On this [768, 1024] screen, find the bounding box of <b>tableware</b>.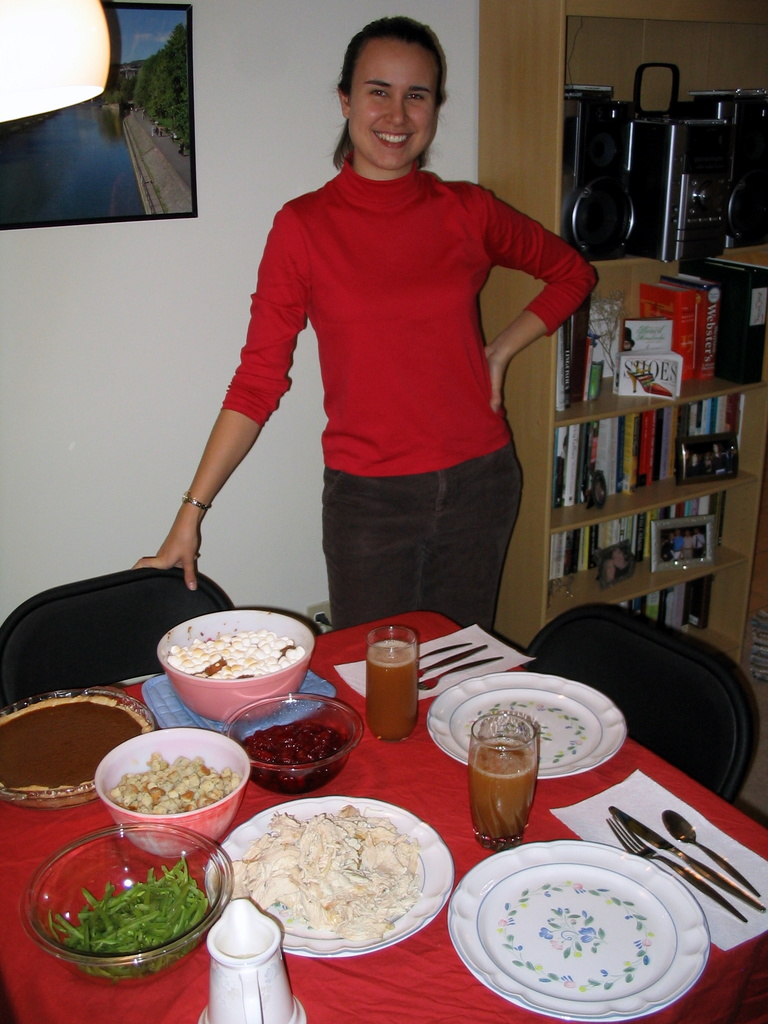
Bounding box: 422 653 502 692.
